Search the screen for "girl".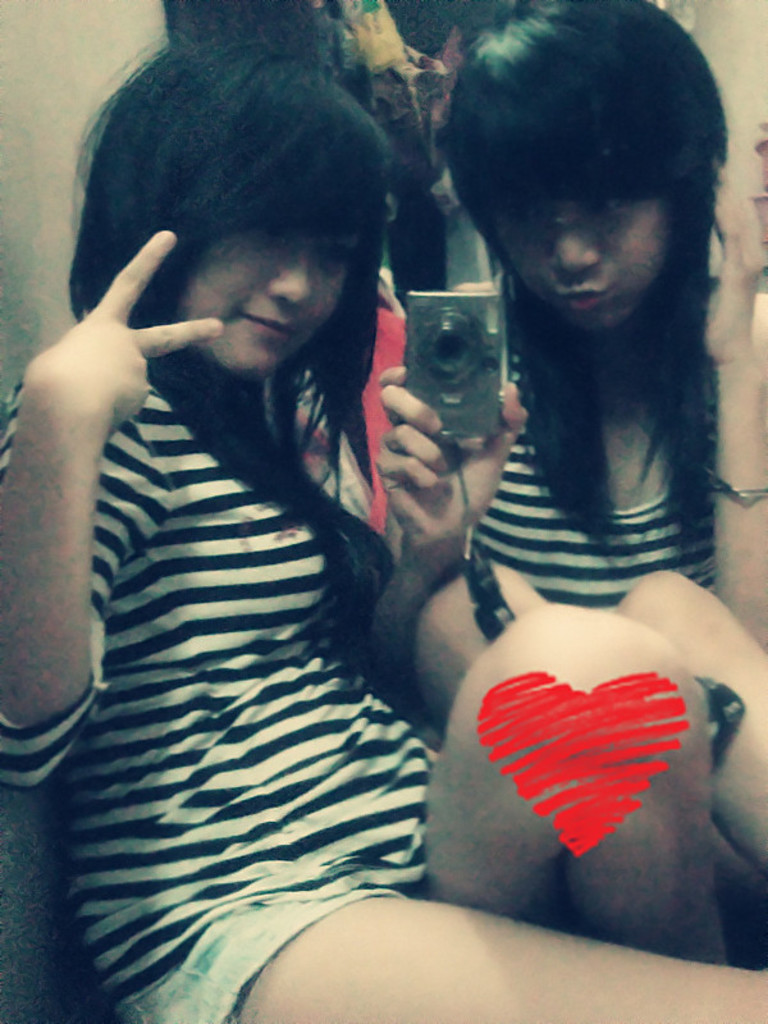
Found at {"left": 0, "top": 19, "right": 767, "bottom": 1023}.
